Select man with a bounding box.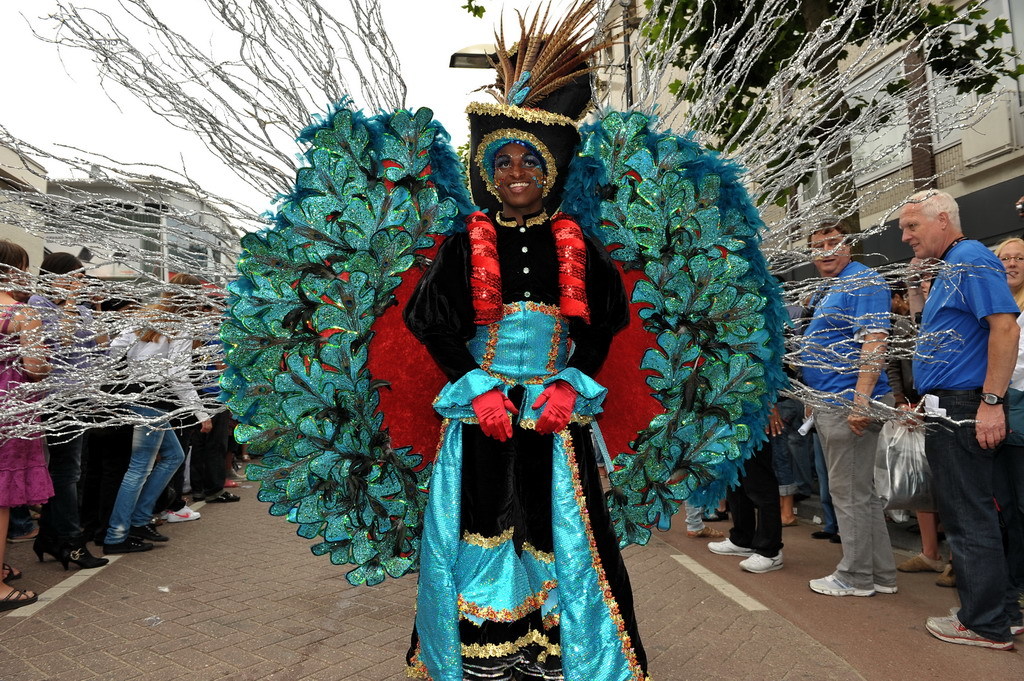
pyautogui.locateOnScreen(892, 181, 1015, 638).
